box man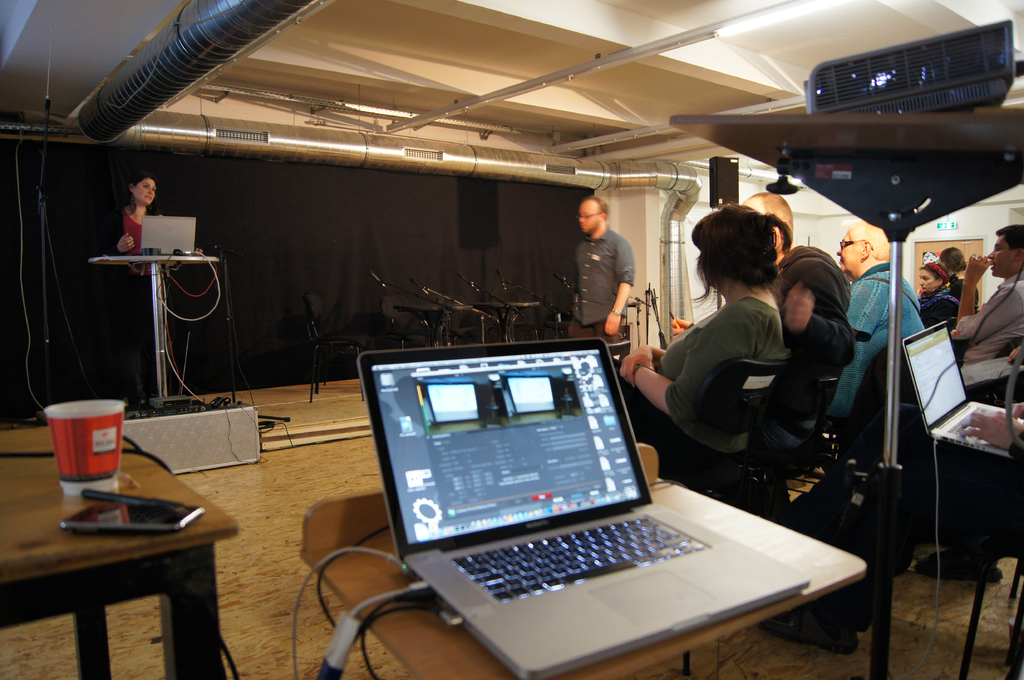
<bbox>948, 225, 1023, 365</bbox>
